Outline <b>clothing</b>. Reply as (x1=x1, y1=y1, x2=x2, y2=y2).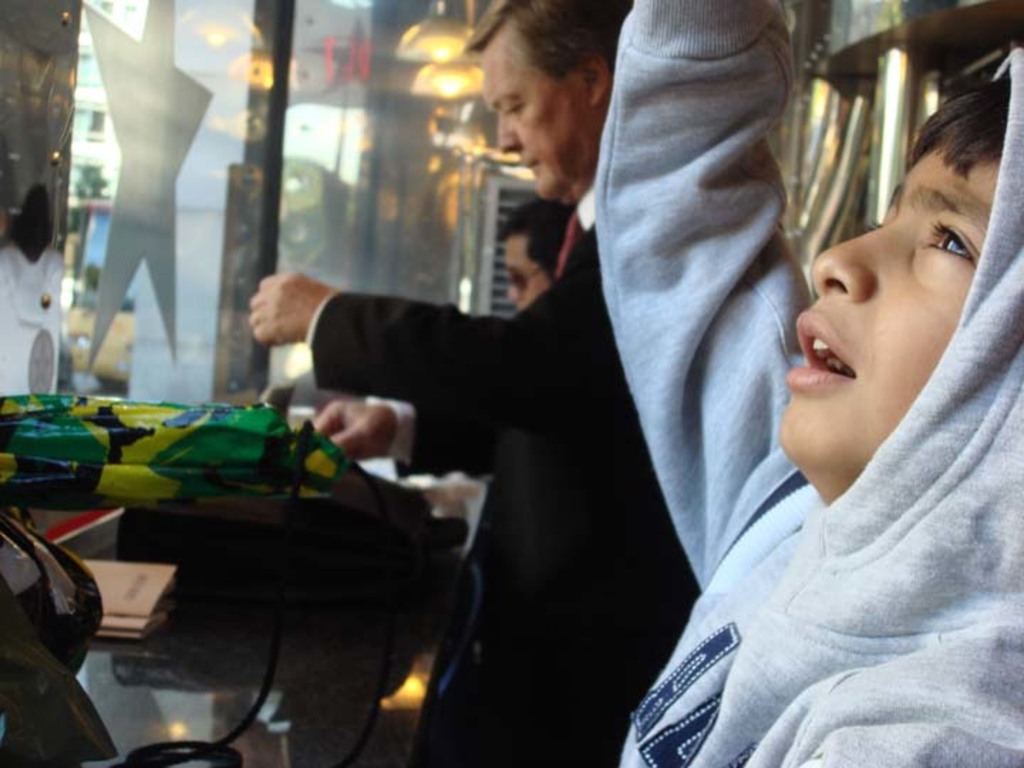
(x1=579, y1=0, x2=1023, y2=767).
